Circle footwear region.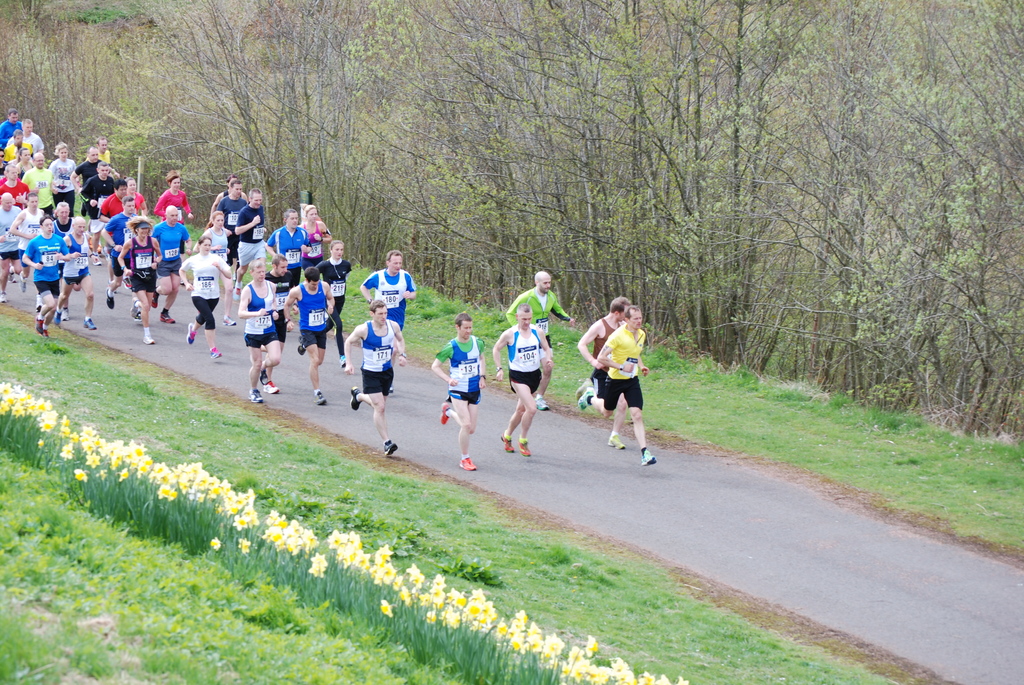
Region: 383,441,399,457.
